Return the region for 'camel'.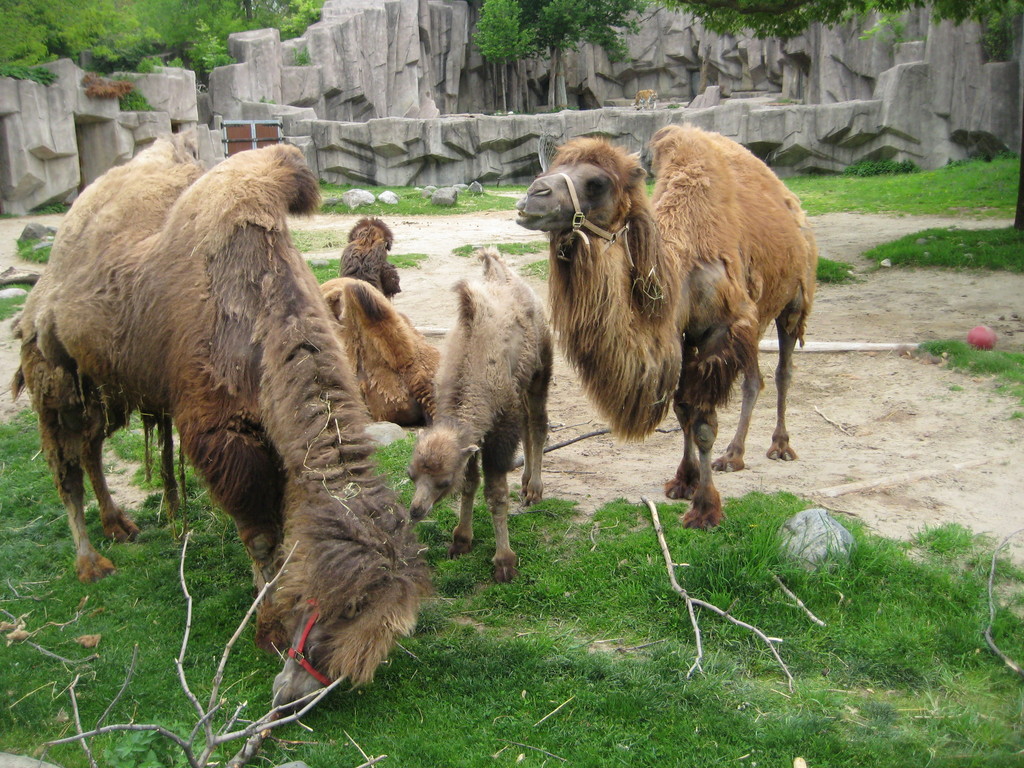
<region>12, 135, 438, 717</region>.
